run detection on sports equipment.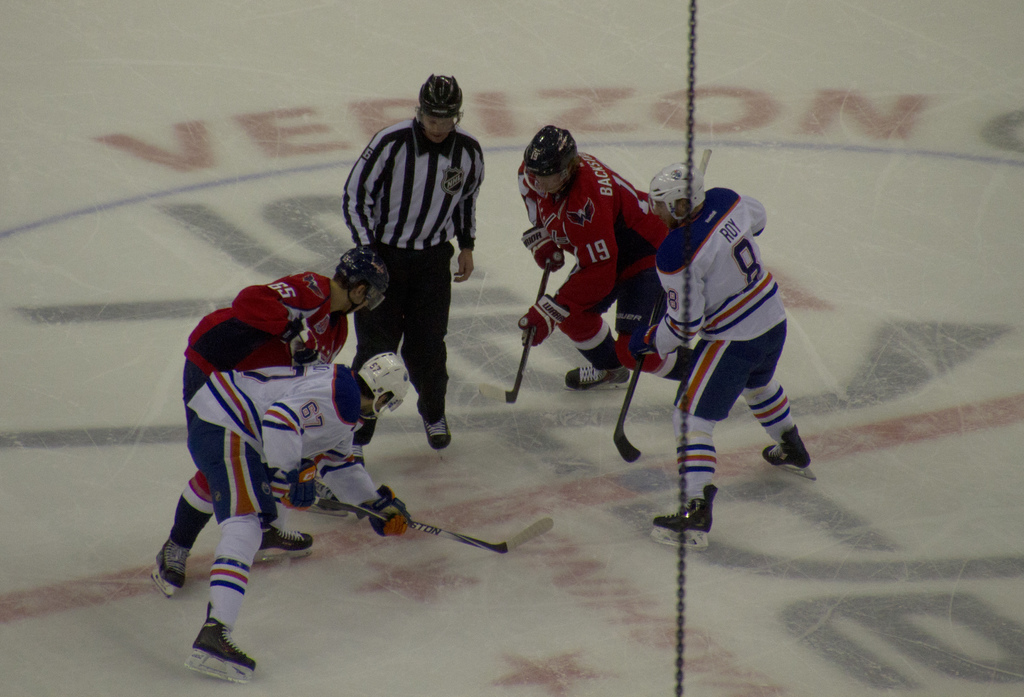
Result: [x1=417, y1=73, x2=462, y2=127].
